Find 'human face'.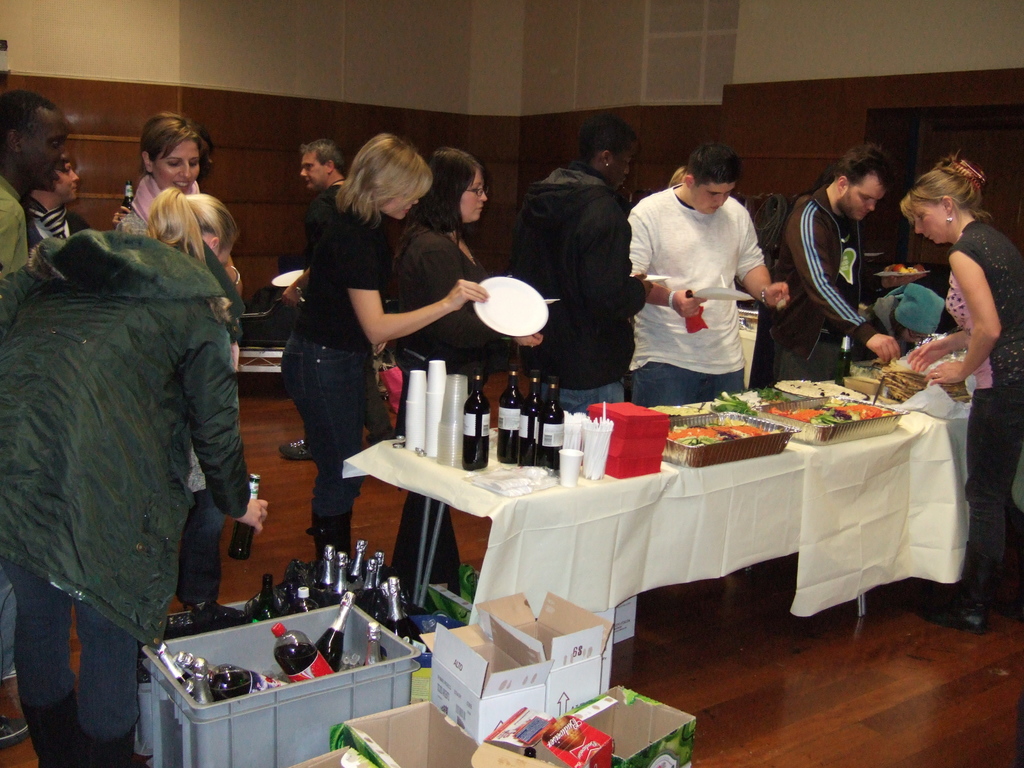
461,172,489,222.
